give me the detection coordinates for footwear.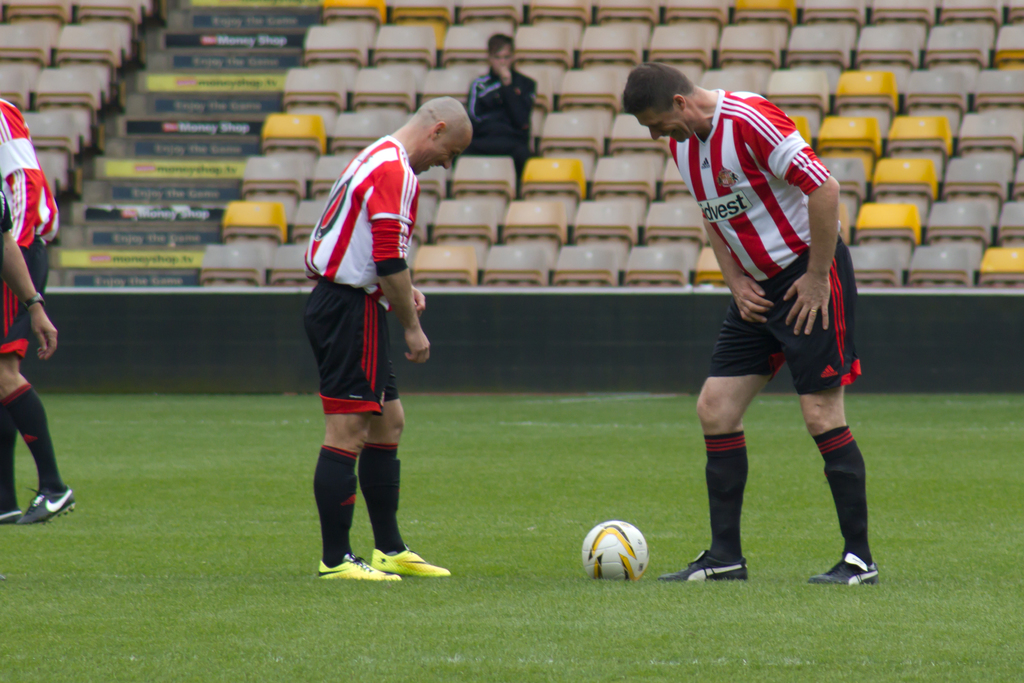
Rect(316, 546, 394, 580).
